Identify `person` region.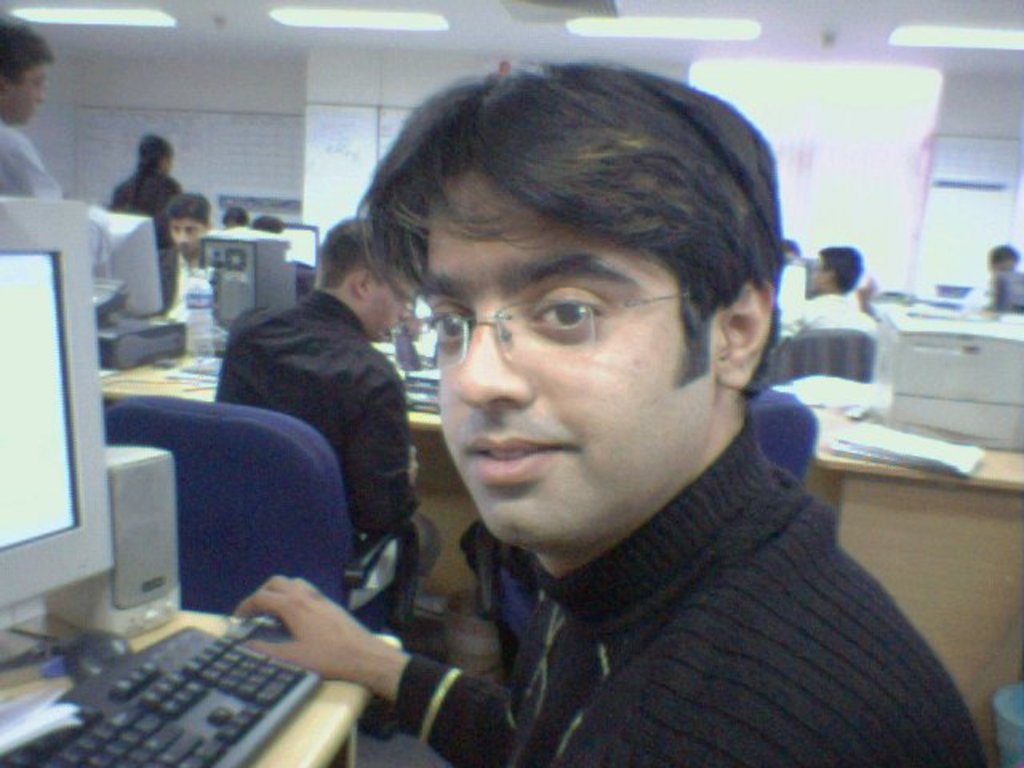
Region: <region>203, 205, 430, 566</region>.
